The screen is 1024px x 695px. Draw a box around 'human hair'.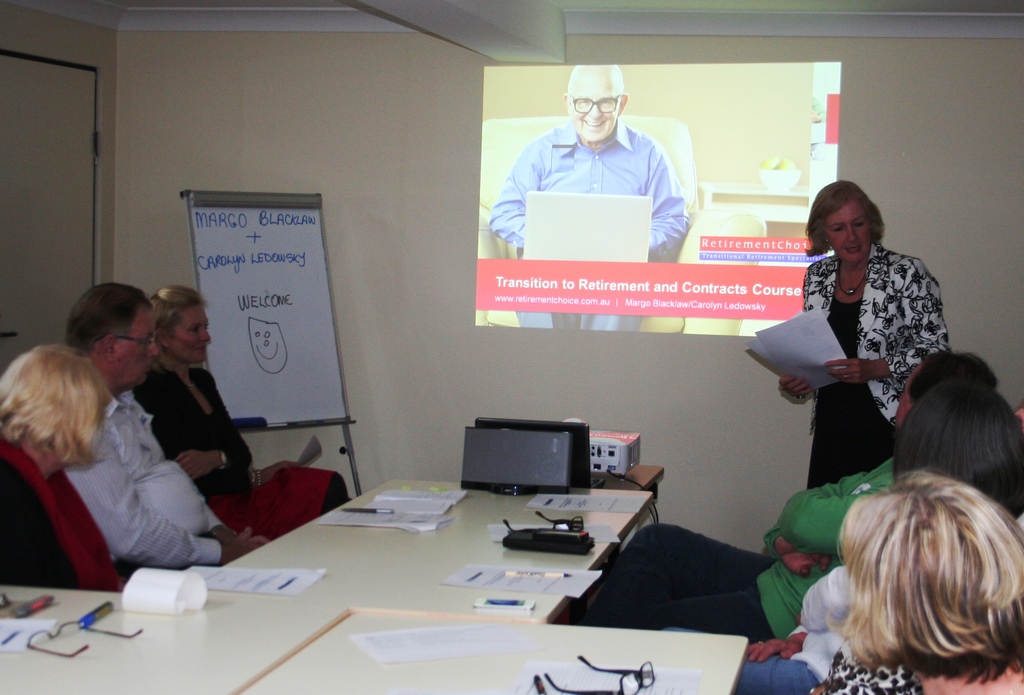
select_region(147, 276, 206, 354).
